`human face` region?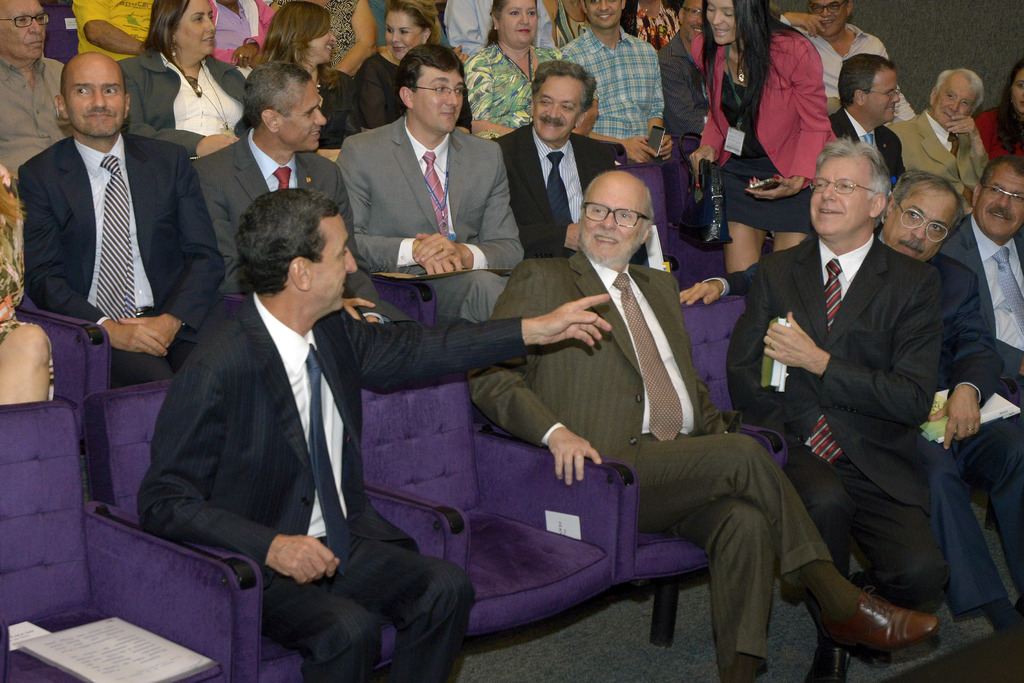
{"x1": 501, "y1": 0, "x2": 536, "y2": 45}
